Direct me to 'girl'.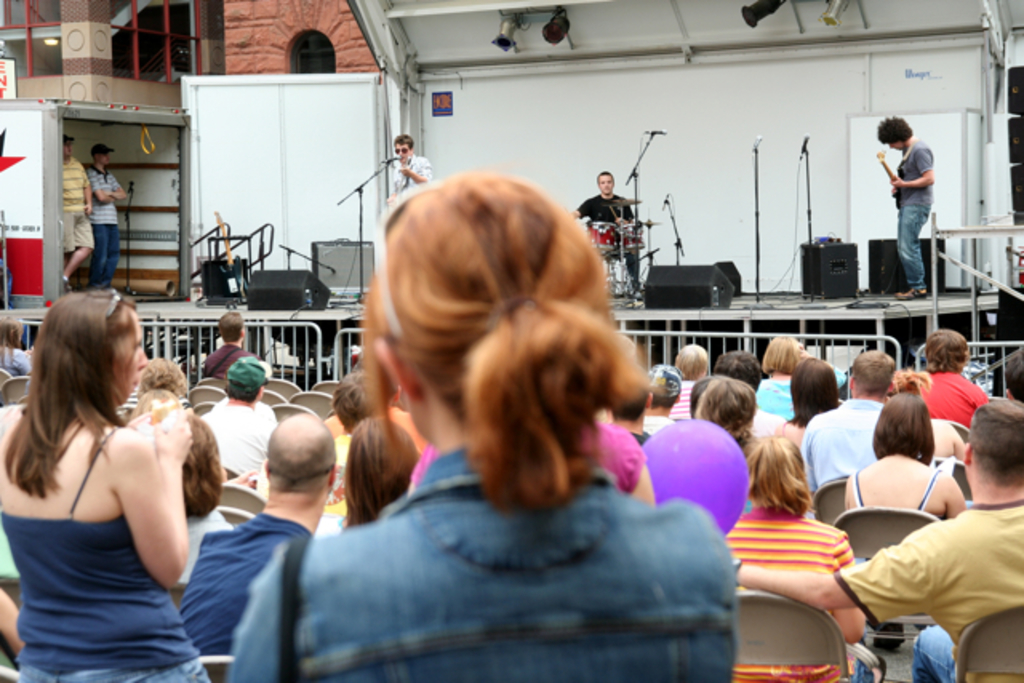
Direction: locate(234, 170, 736, 681).
